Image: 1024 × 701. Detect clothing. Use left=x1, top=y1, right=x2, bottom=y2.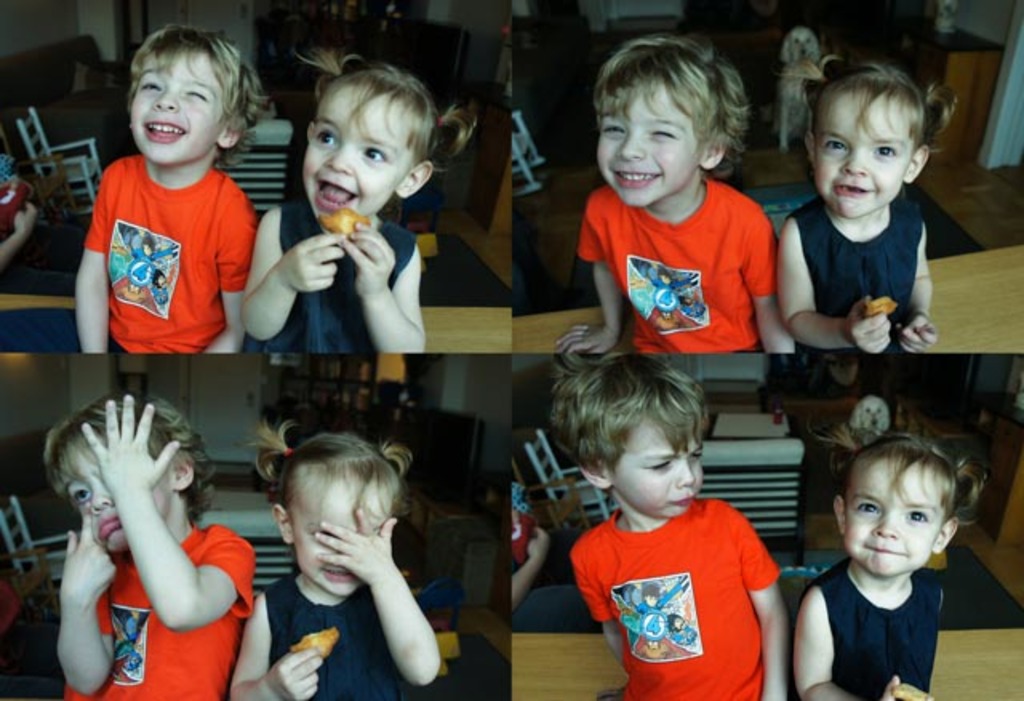
left=250, top=571, right=413, bottom=699.
